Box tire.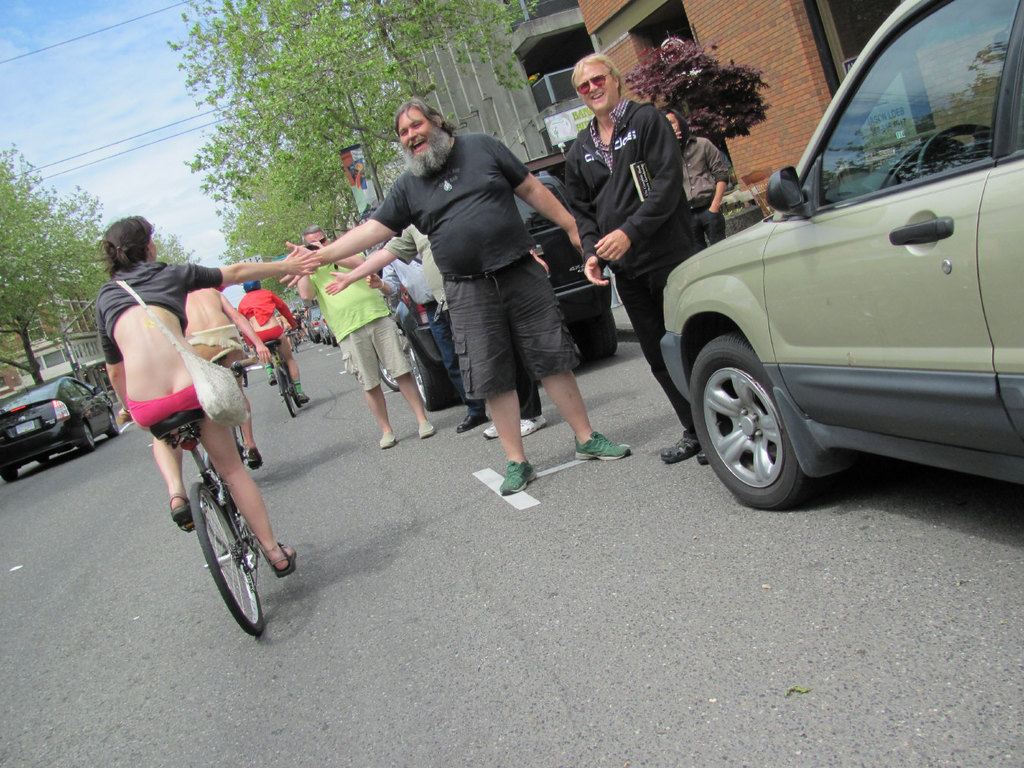
(x1=77, y1=423, x2=96, y2=450).
